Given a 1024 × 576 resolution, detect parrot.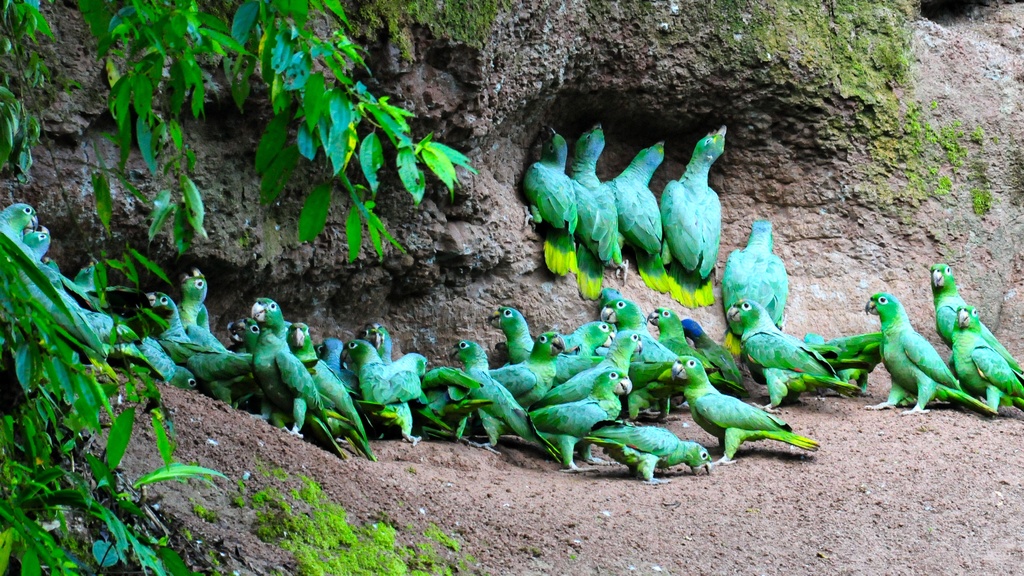
515/124/576/278.
